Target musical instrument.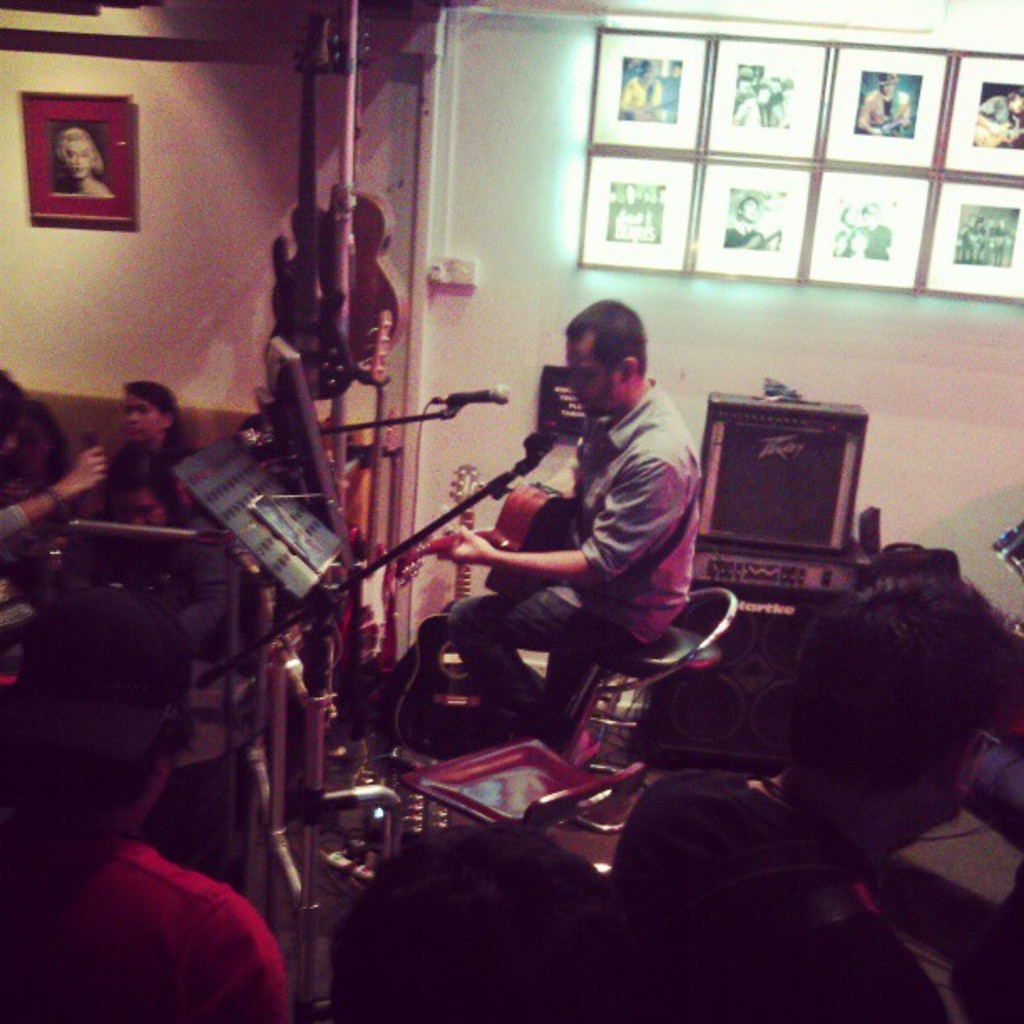
Target region: bbox(997, 515, 1022, 594).
